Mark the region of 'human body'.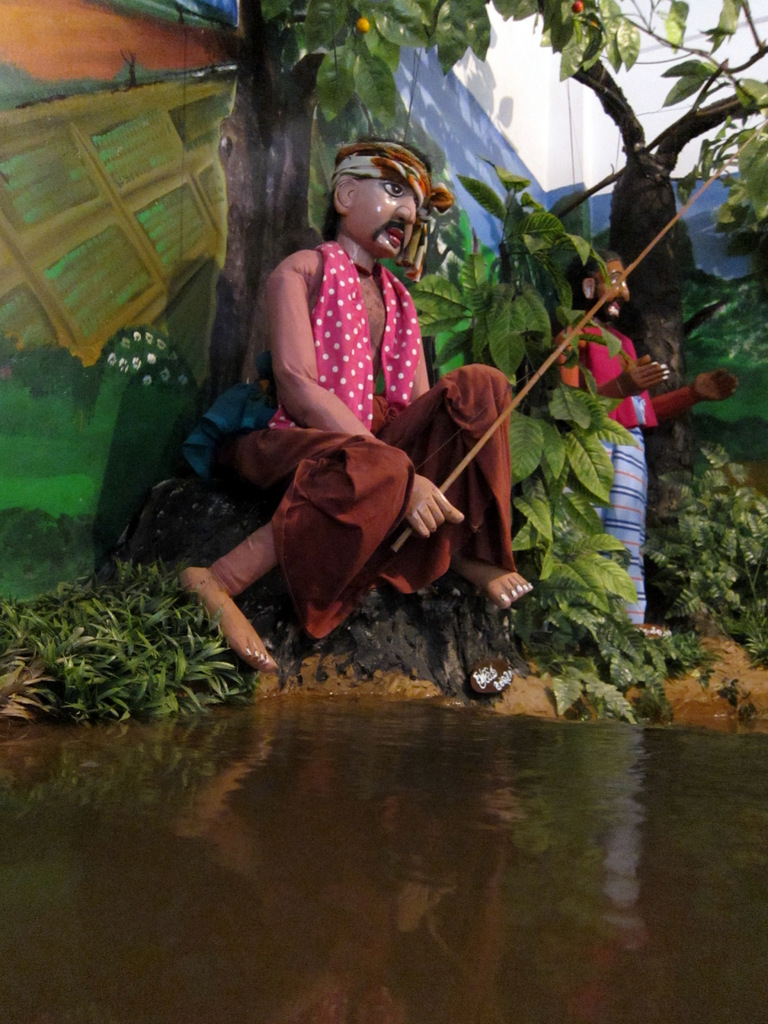
Region: [x1=555, y1=246, x2=737, y2=636].
